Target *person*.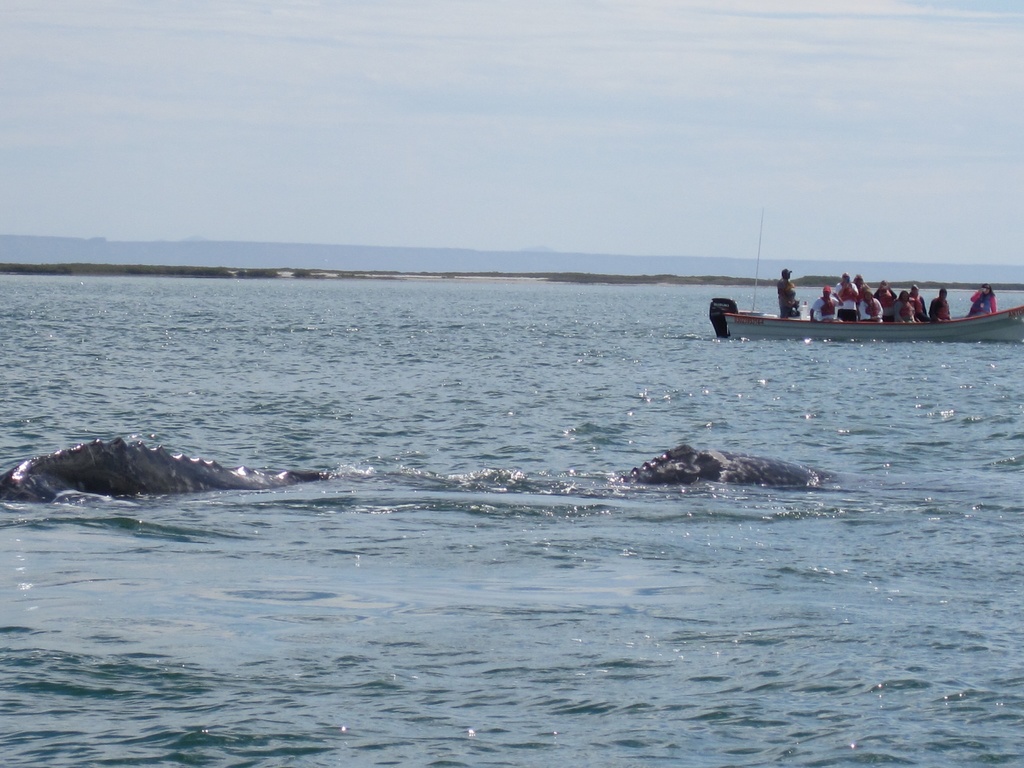
Target region: crop(857, 289, 884, 323).
